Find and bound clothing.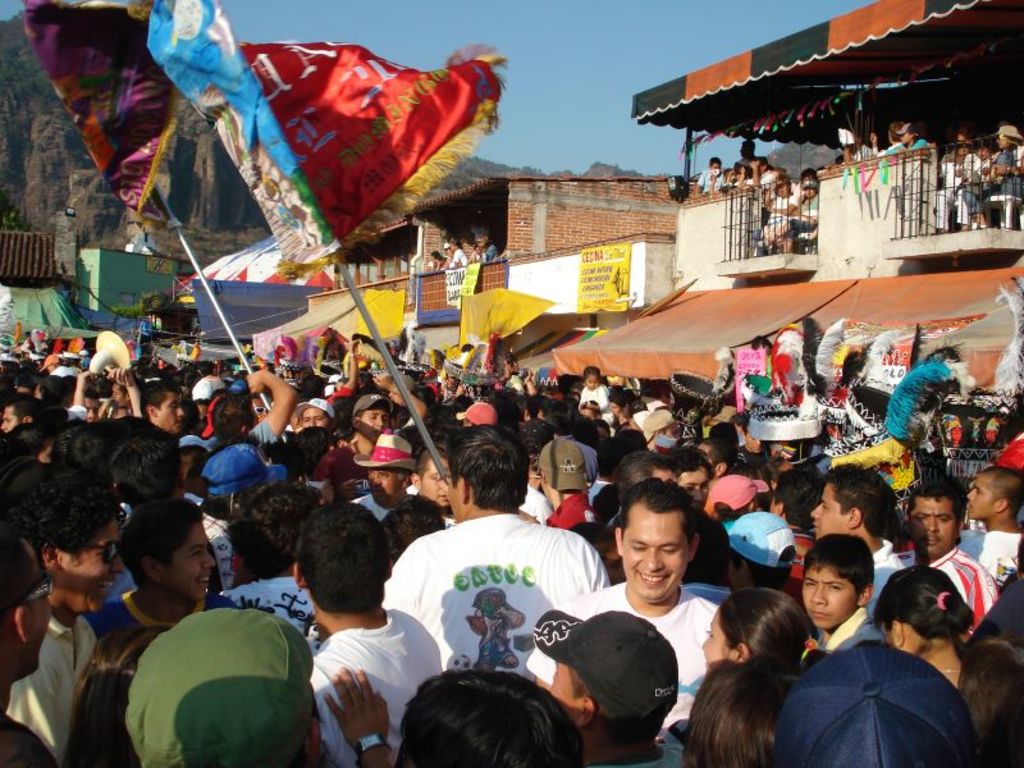
Bound: <box>82,598,237,636</box>.
